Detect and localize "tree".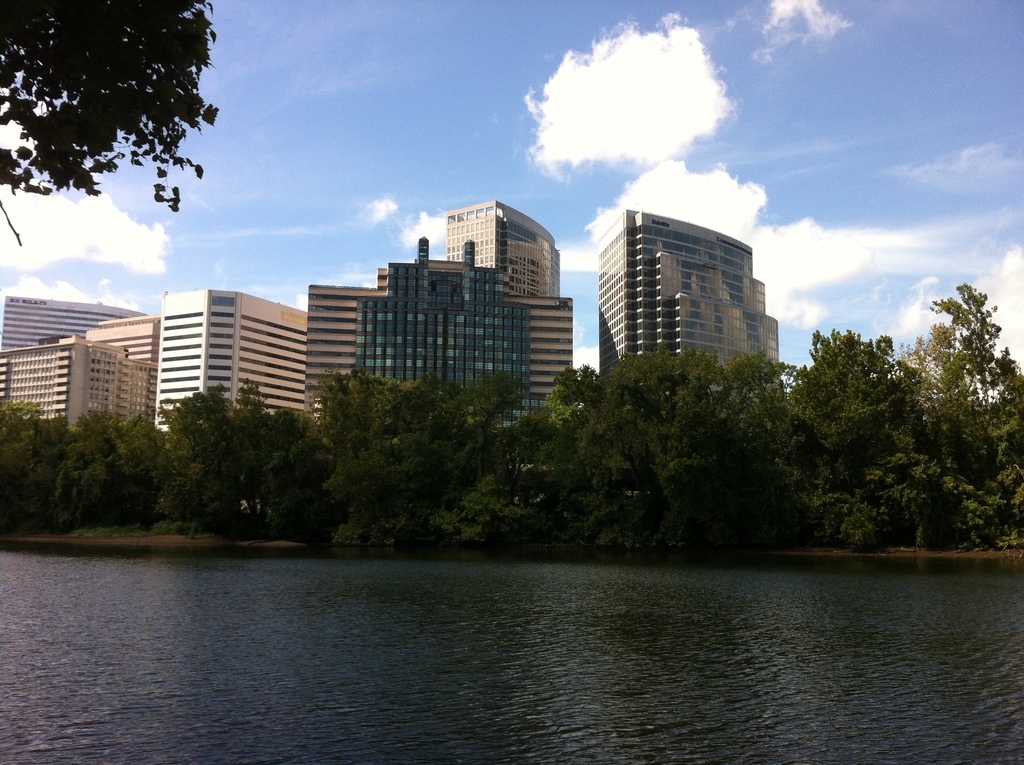
Localized at box=[78, 399, 182, 519].
